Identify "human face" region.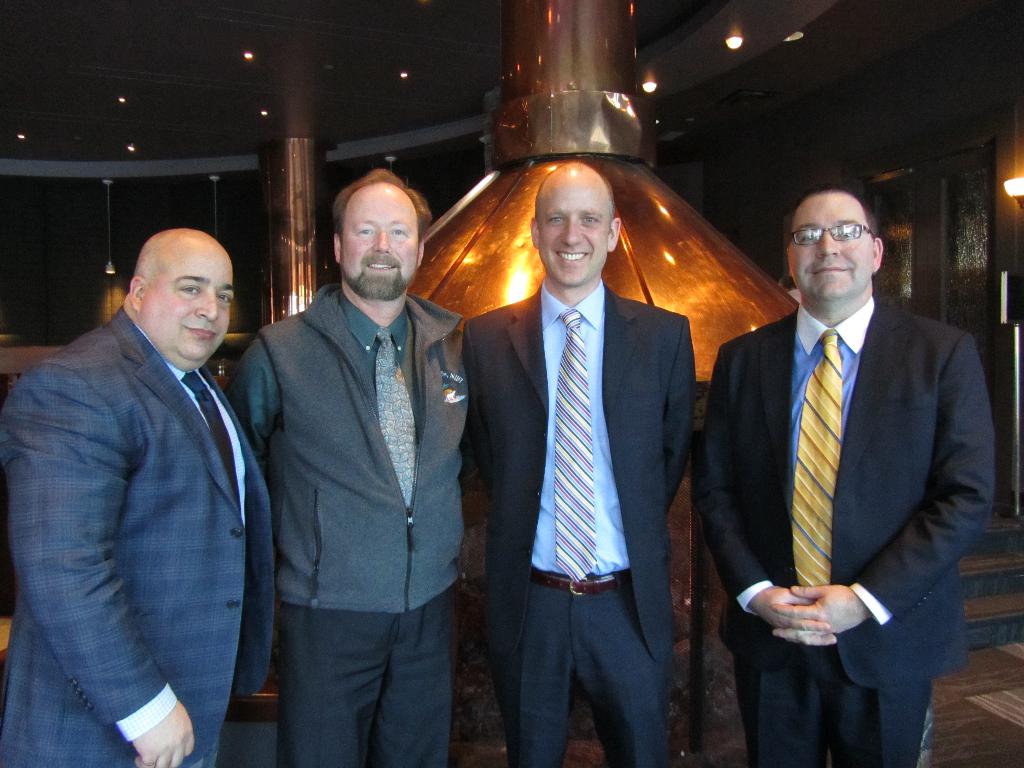
Region: (541, 181, 611, 283).
